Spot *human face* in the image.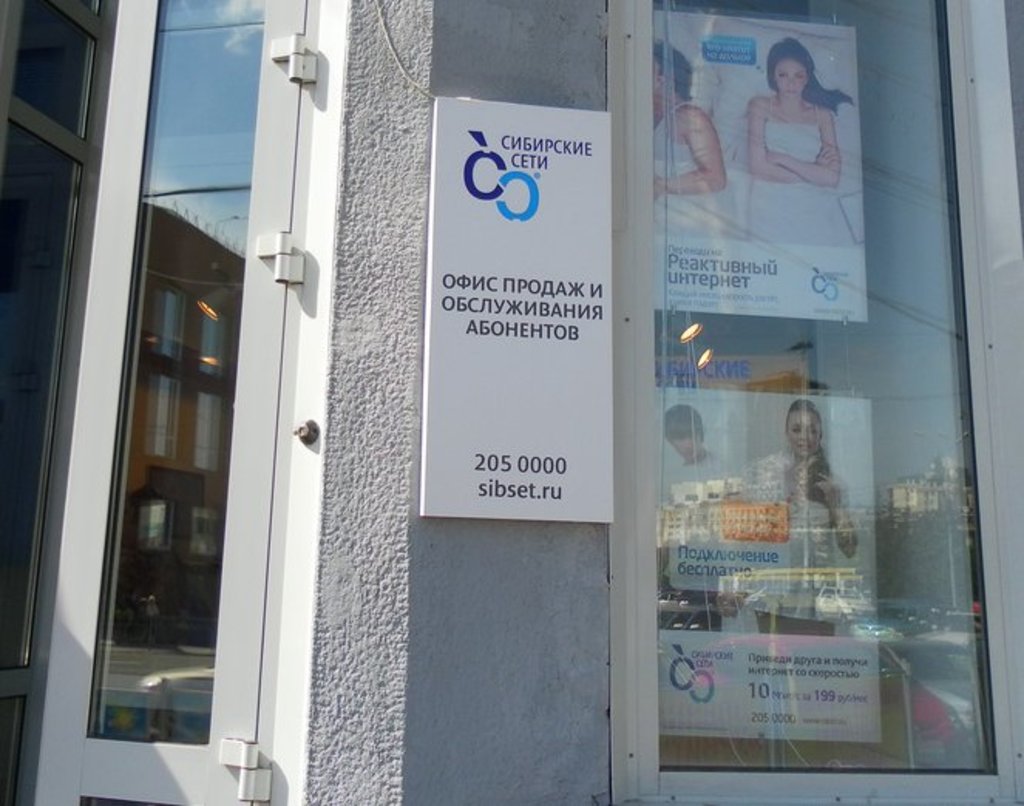
*human face* found at Rect(786, 412, 823, 459).
